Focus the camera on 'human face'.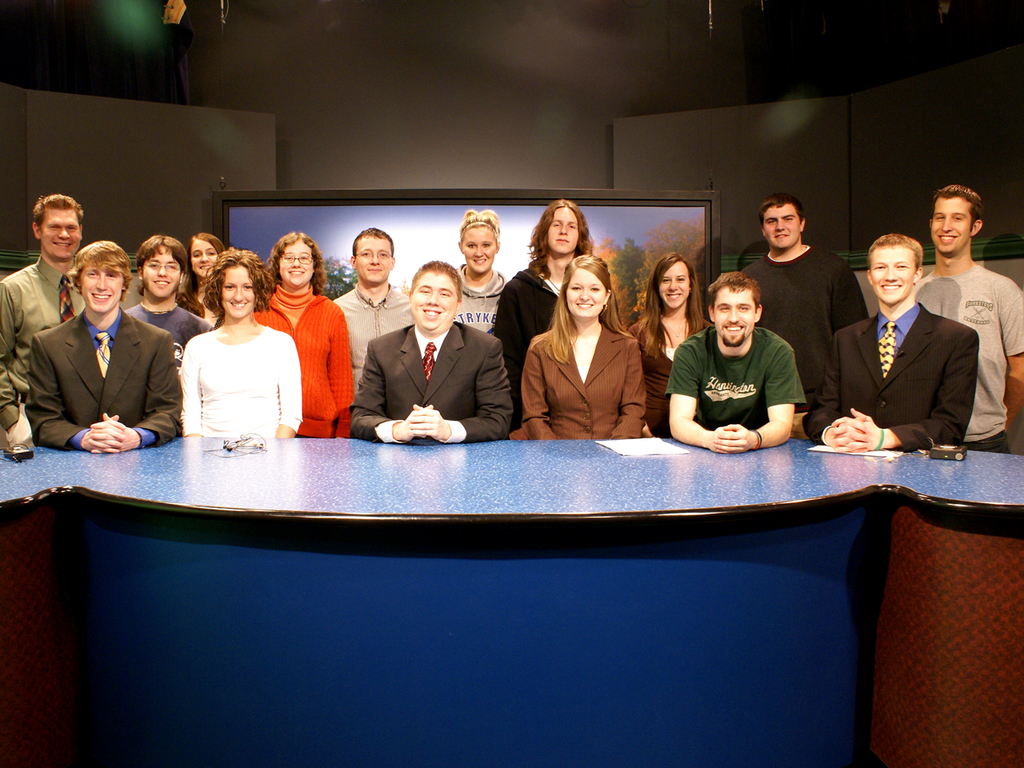
Focus region: 761 202 799 256.
